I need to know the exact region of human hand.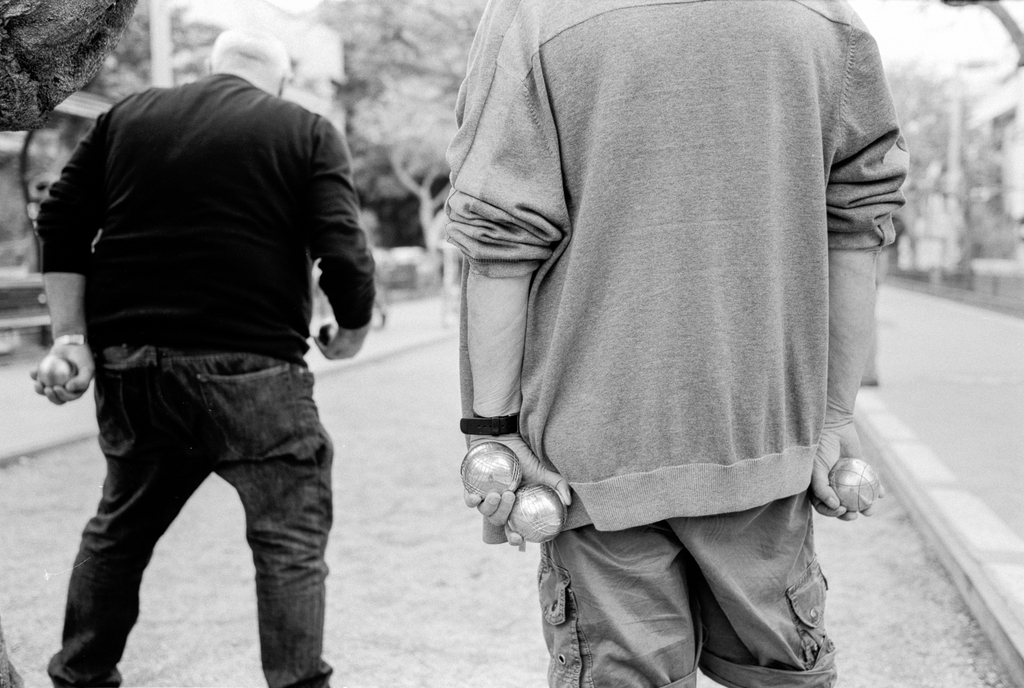
Region: detection(29, 342, 95, 404).
